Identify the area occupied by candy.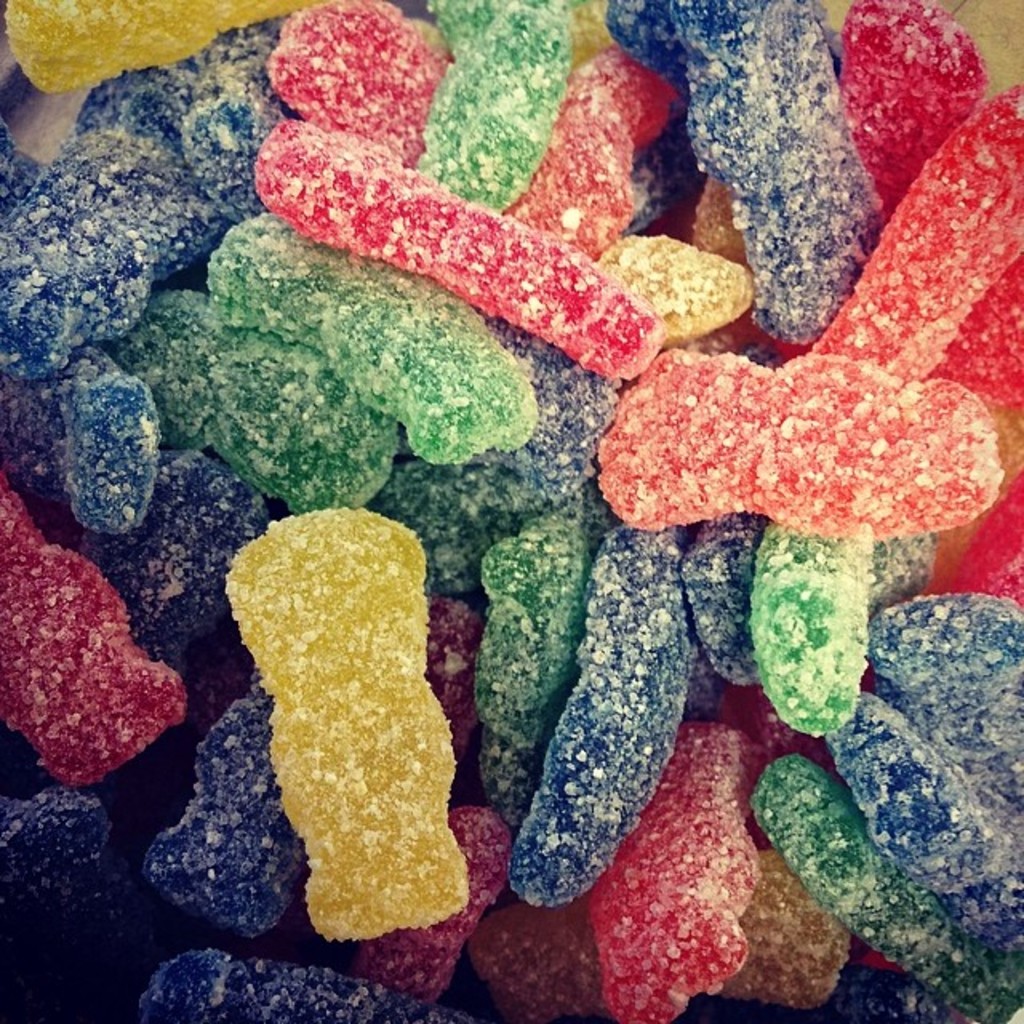
Area: 0, 0, 1022, 1022.
